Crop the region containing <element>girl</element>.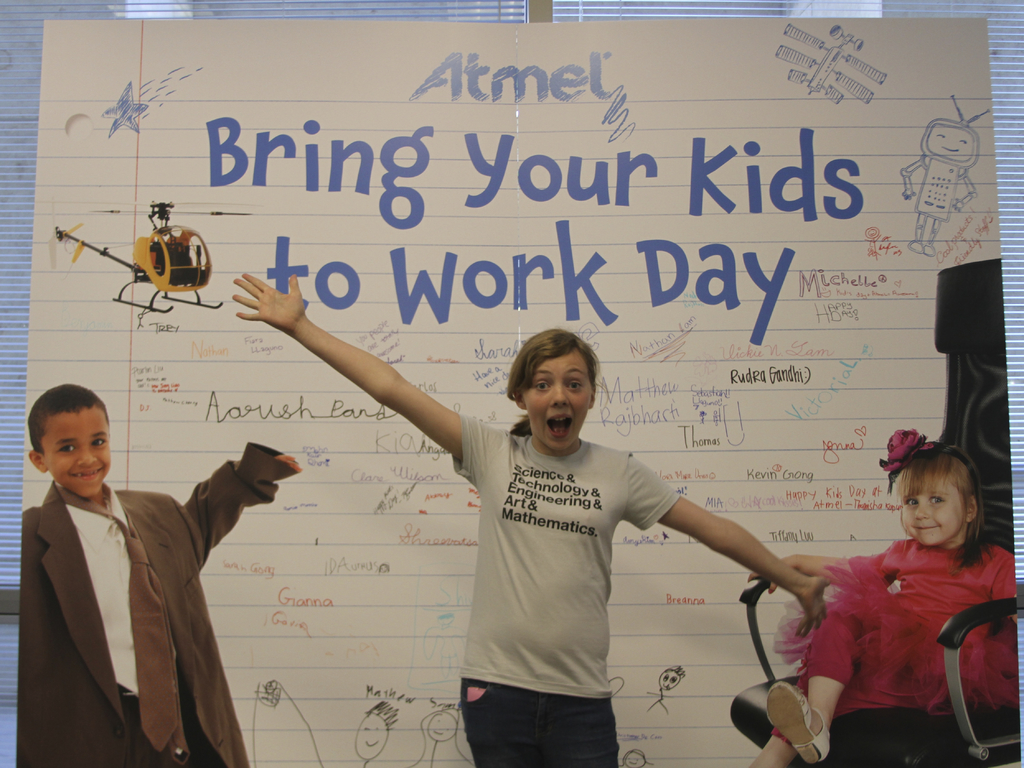
Crop region: rect(231, 273, 833, 767).
